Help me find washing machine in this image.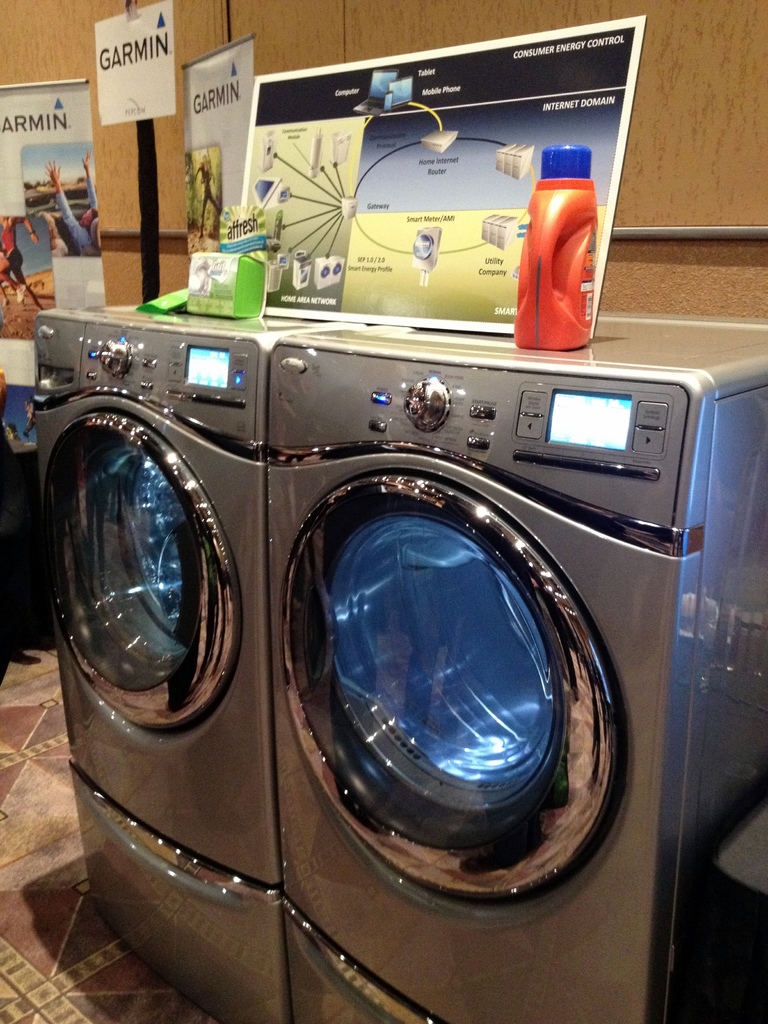
Found it: bbox=[264, 307, 767, 1021].
